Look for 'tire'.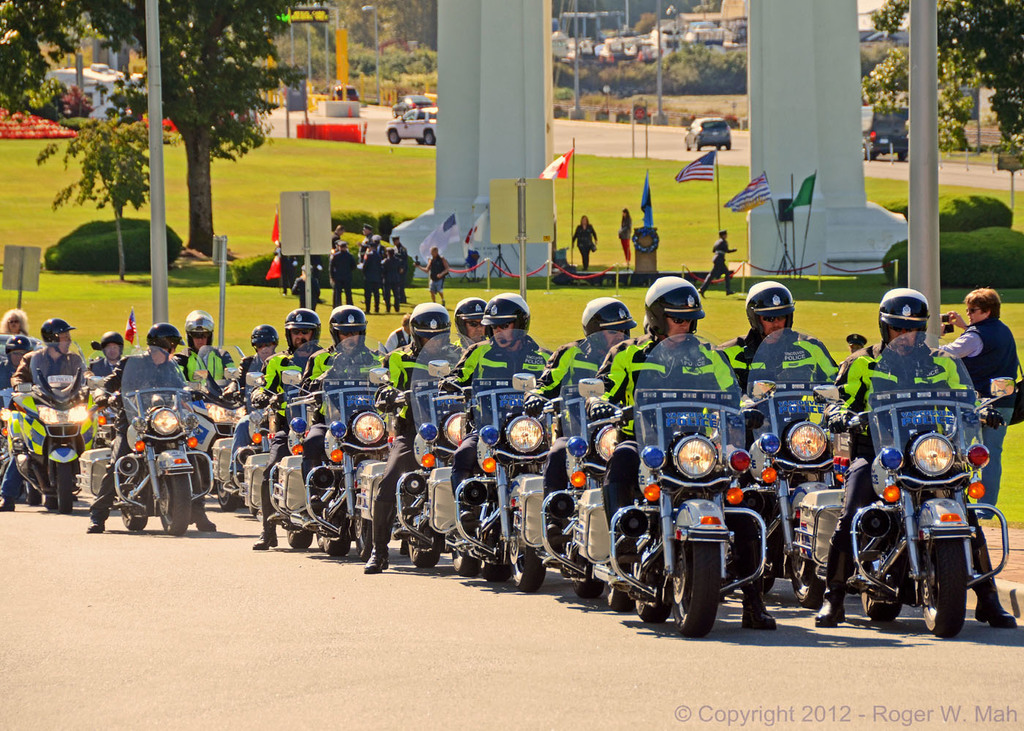
Found: (left=790, top=509, right=828, bottom=605).
